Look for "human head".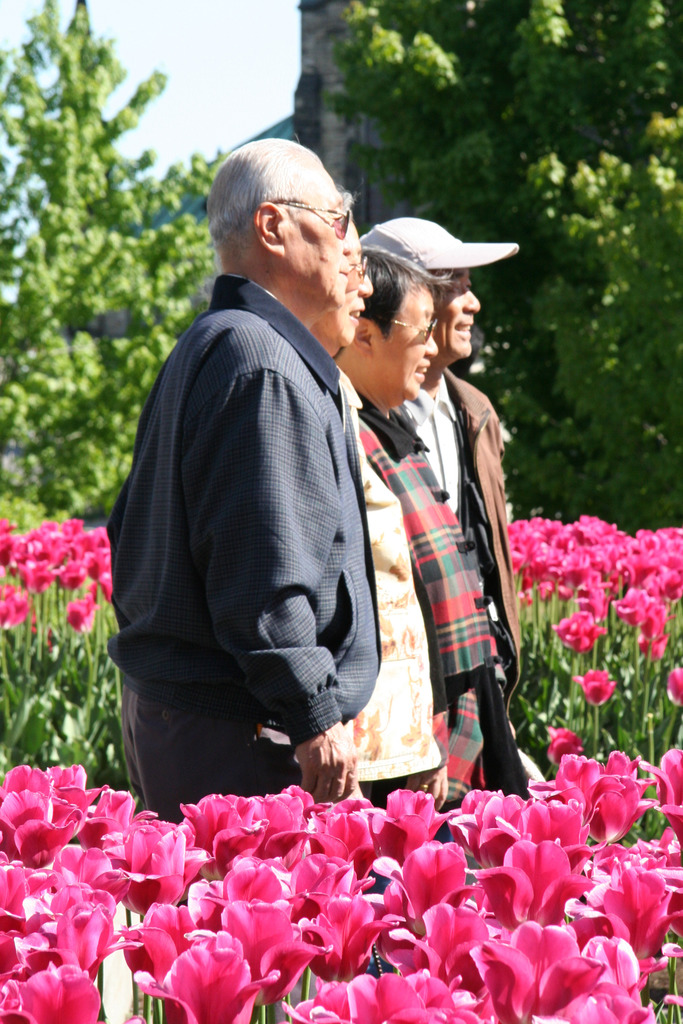
Found: {"left": 332, "top": 251, "right": 437, "bottom": 403}.
